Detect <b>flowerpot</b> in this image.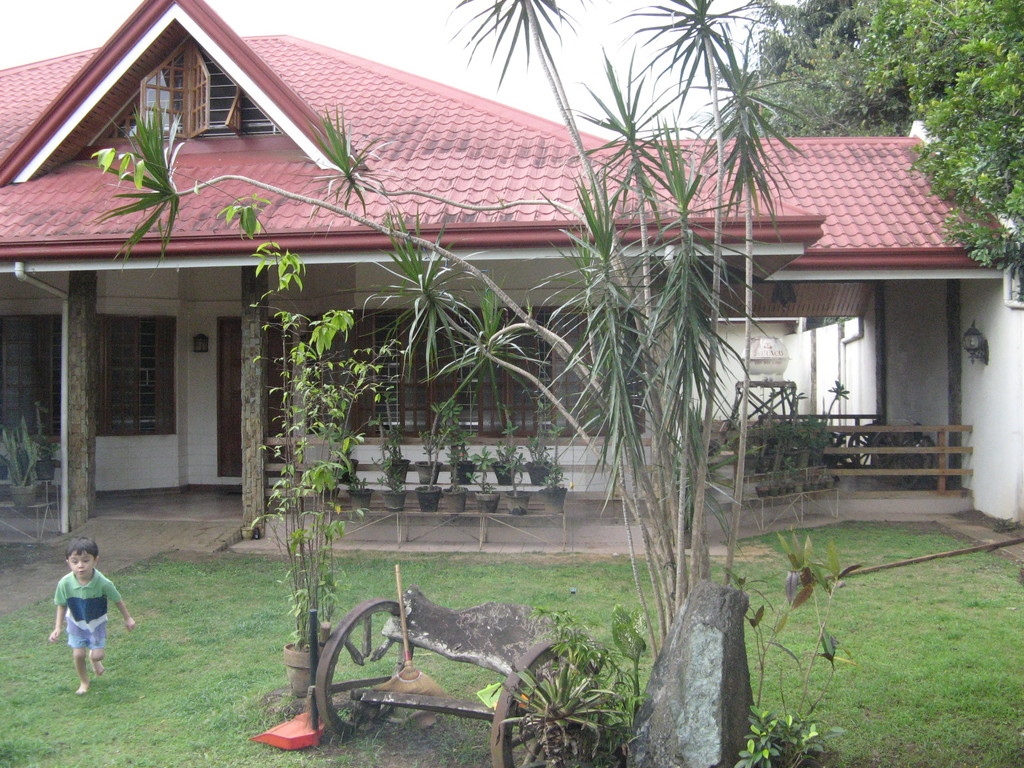
Detection: {"left": 415, "top": 460, "right": 444, "bottom": 483}.
